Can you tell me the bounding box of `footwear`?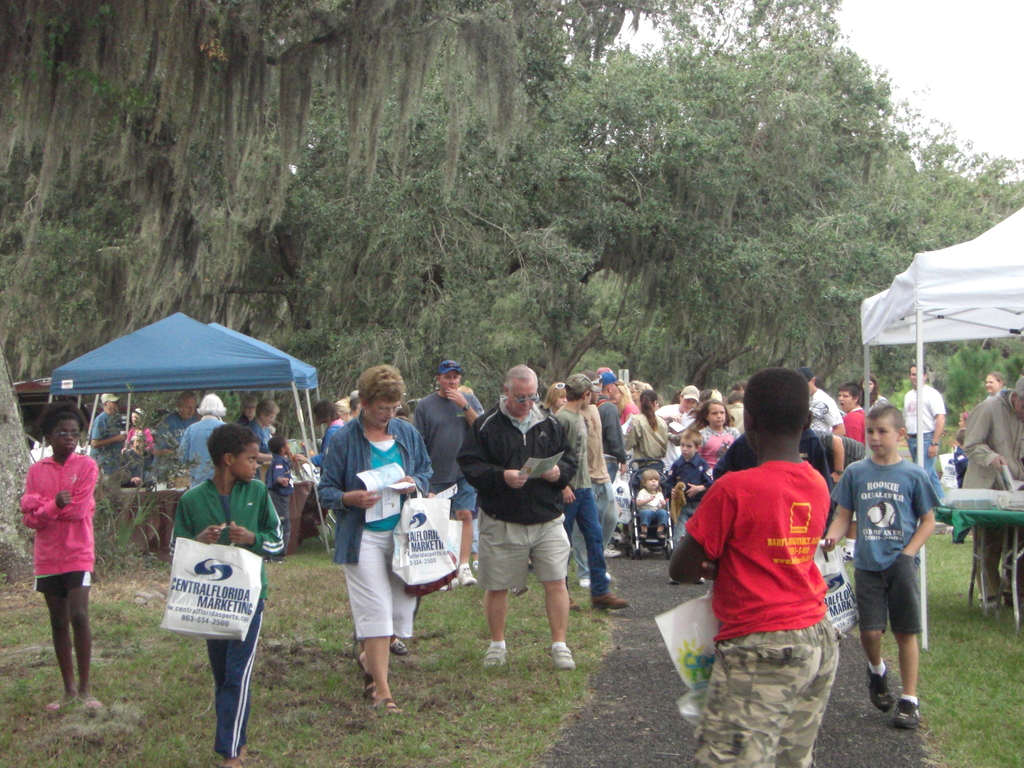
select_region(545, 646, 575, 675).
